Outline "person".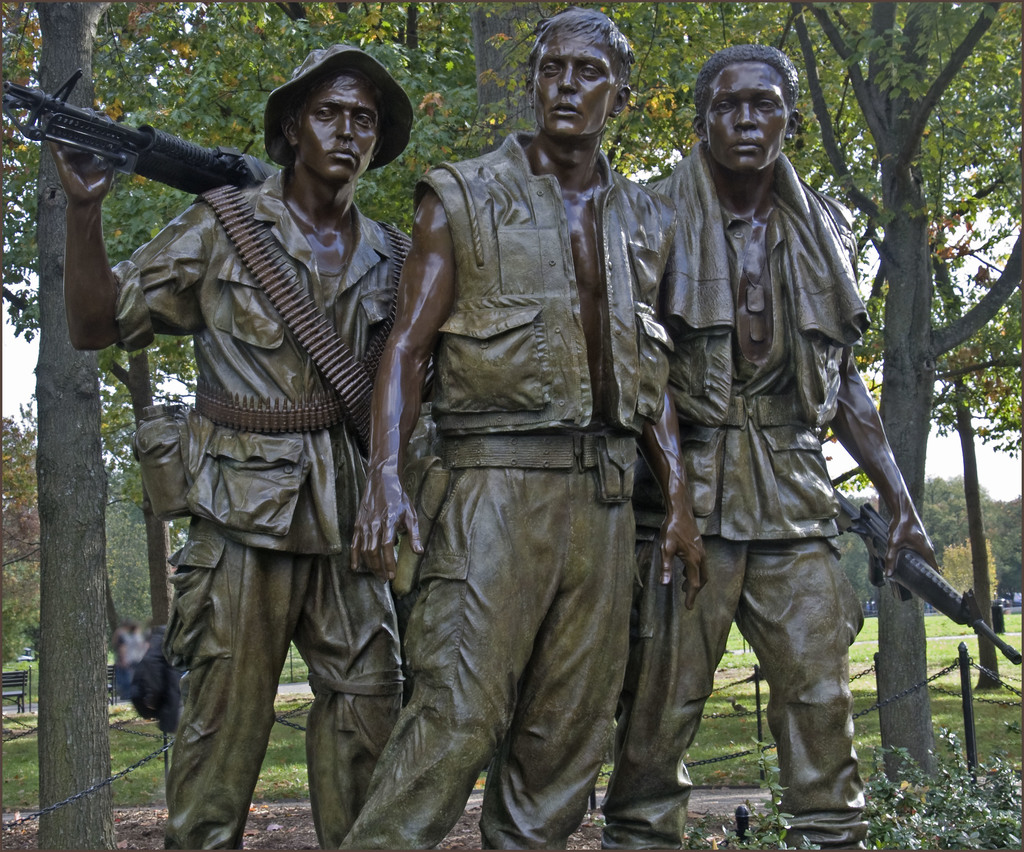
Outline: {"left": 328, "top": 6, "right": 712, "bottom": 851}.
